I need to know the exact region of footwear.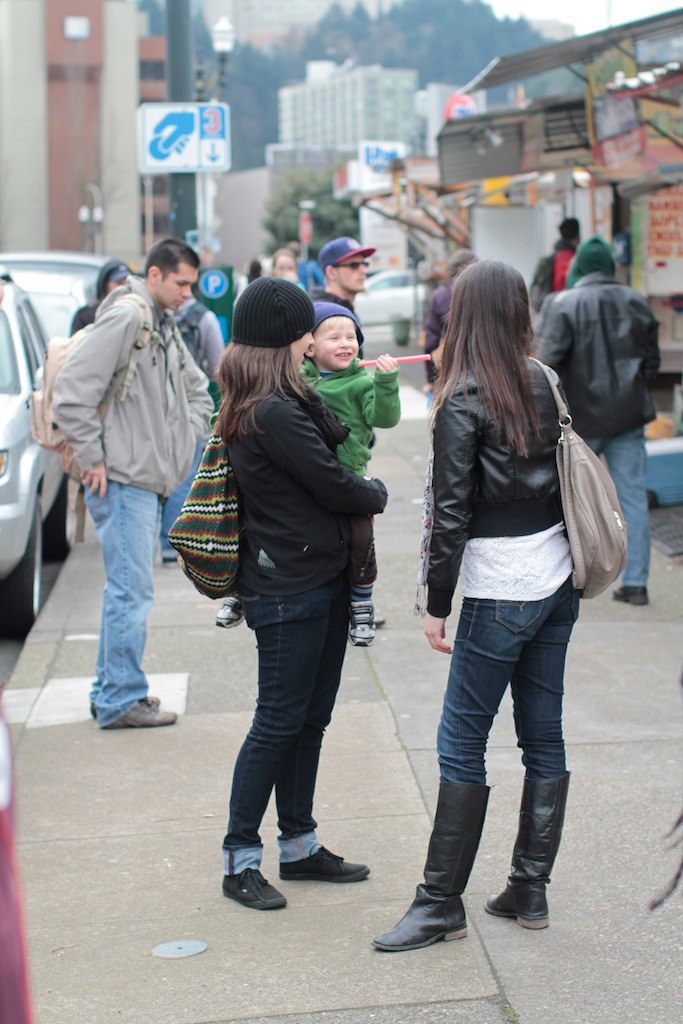
Region: {"x1": 274, "y1": 845, "x2": 368, "y2": 883}.
